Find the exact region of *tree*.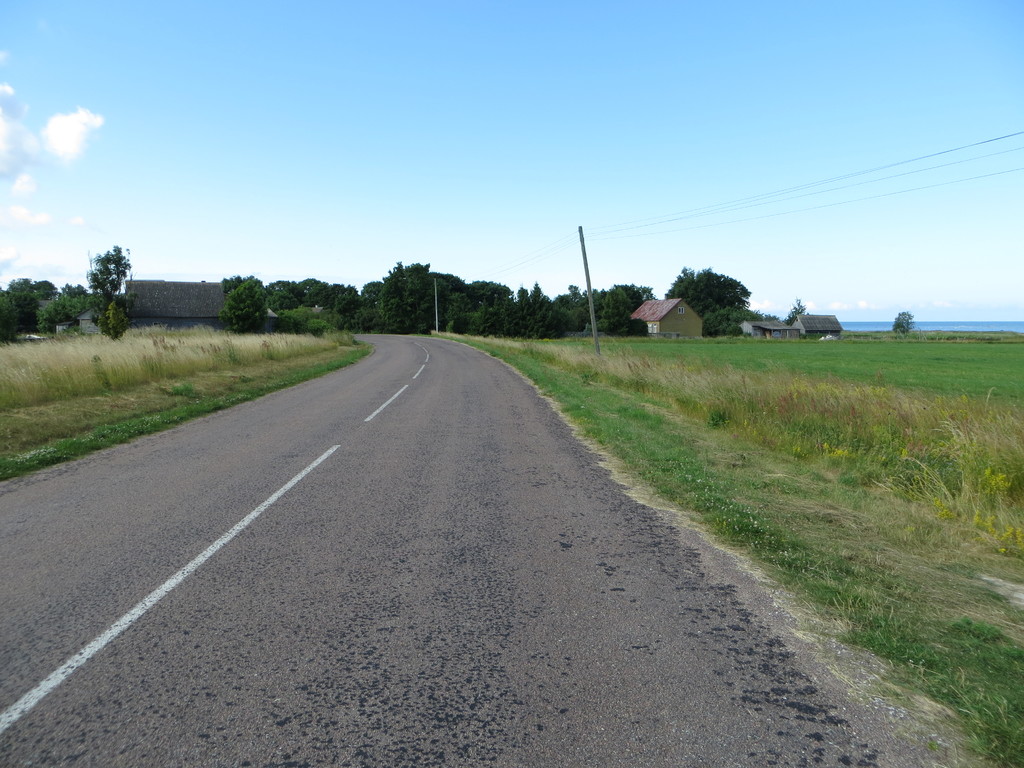
Exact region: bbox=(86, 244, 131, 330).
